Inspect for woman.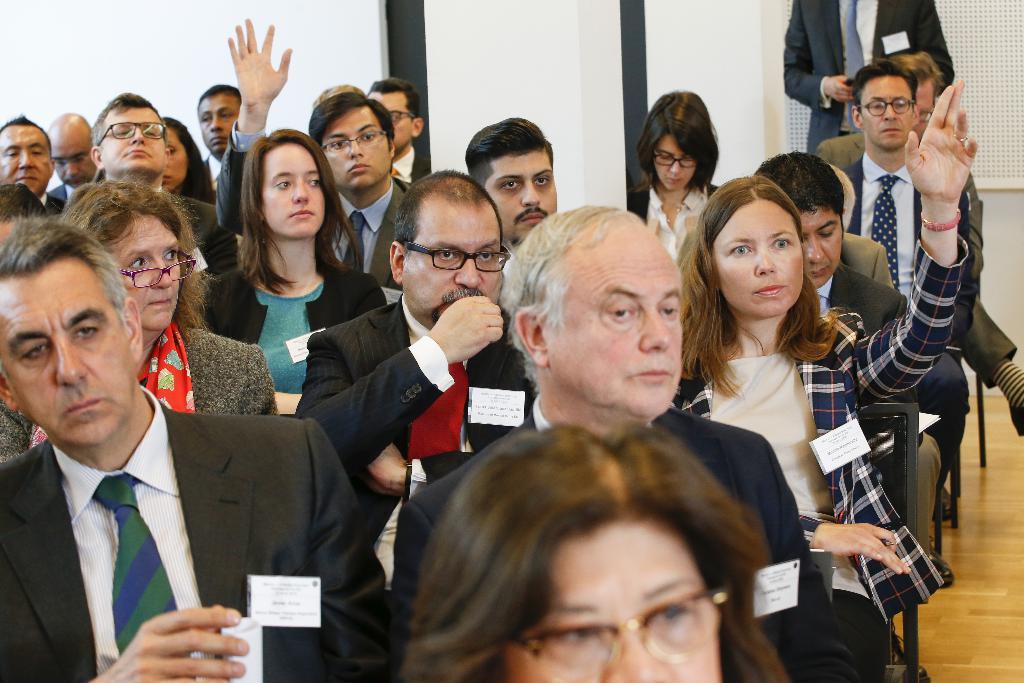
Inspection: {"x1": 0, "y1": 177, "x2": 280, "y2": 462}.
